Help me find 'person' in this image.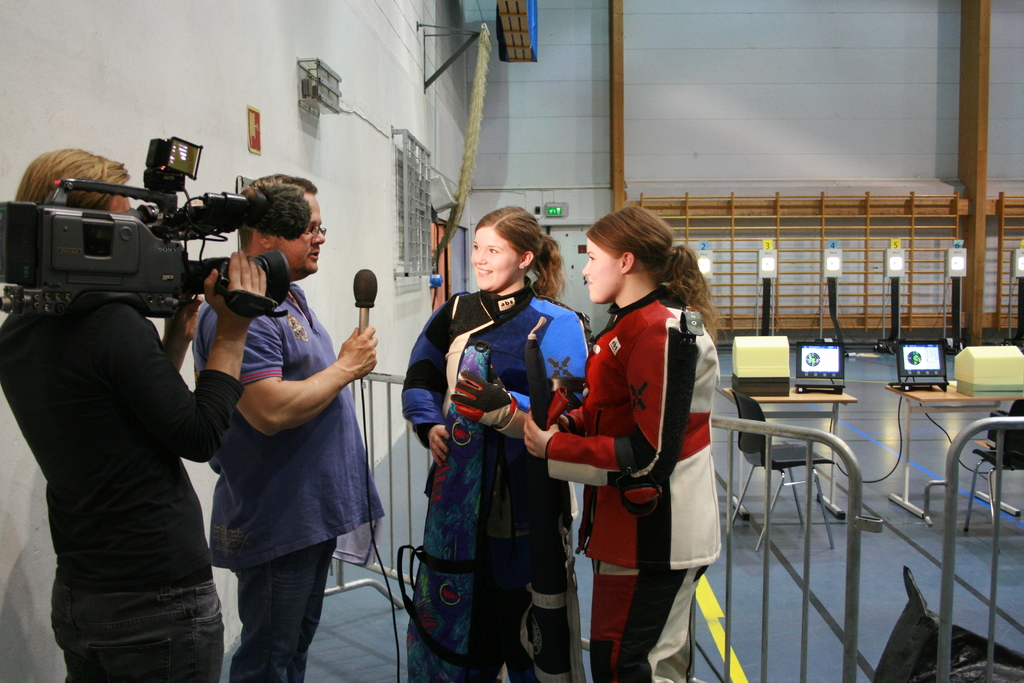
Found it: BBox(0, 151, 268, 682).
